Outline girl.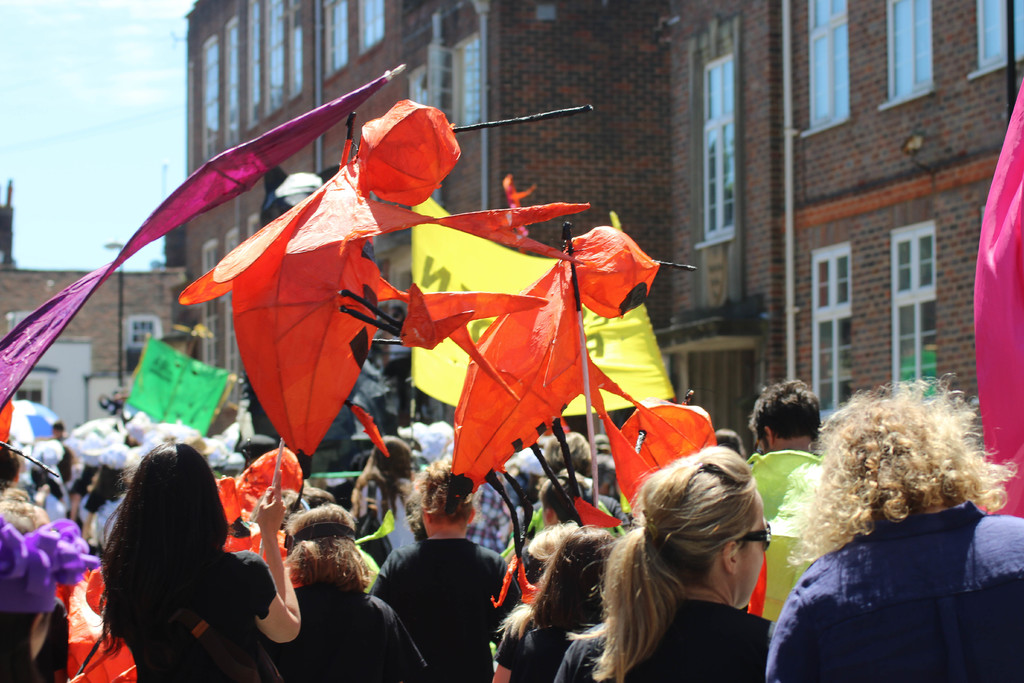
Outline: box(555, 445, 778, 682).
